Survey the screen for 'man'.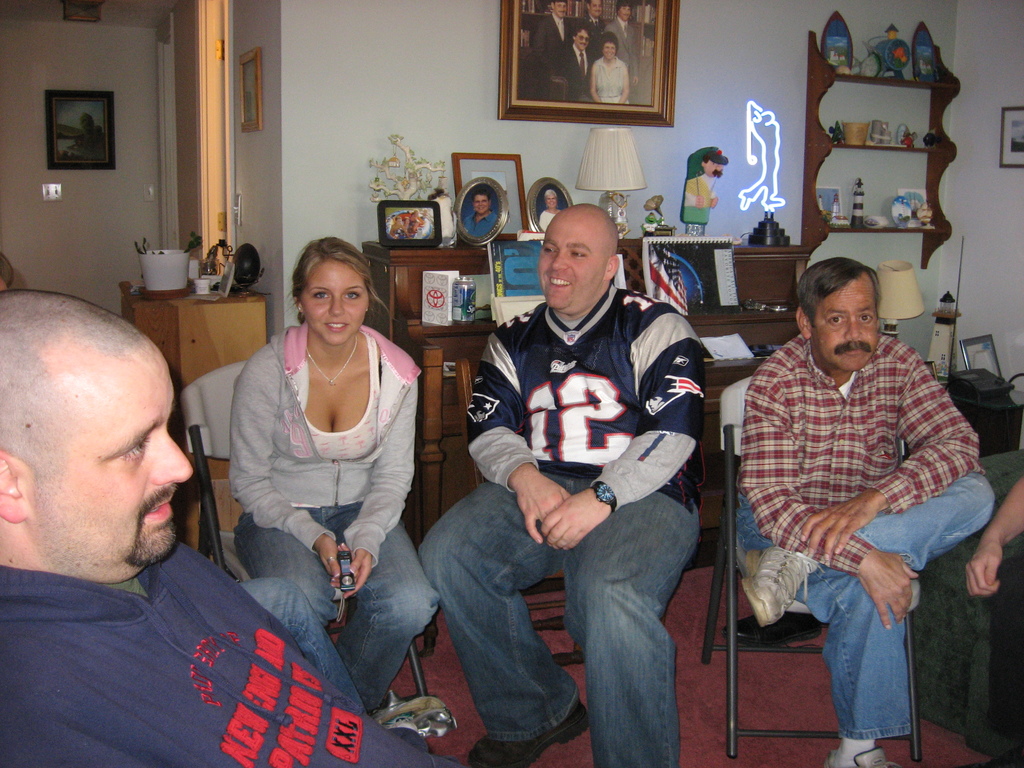
Survey found: left=415, top=202, right=705, bottom=767.
